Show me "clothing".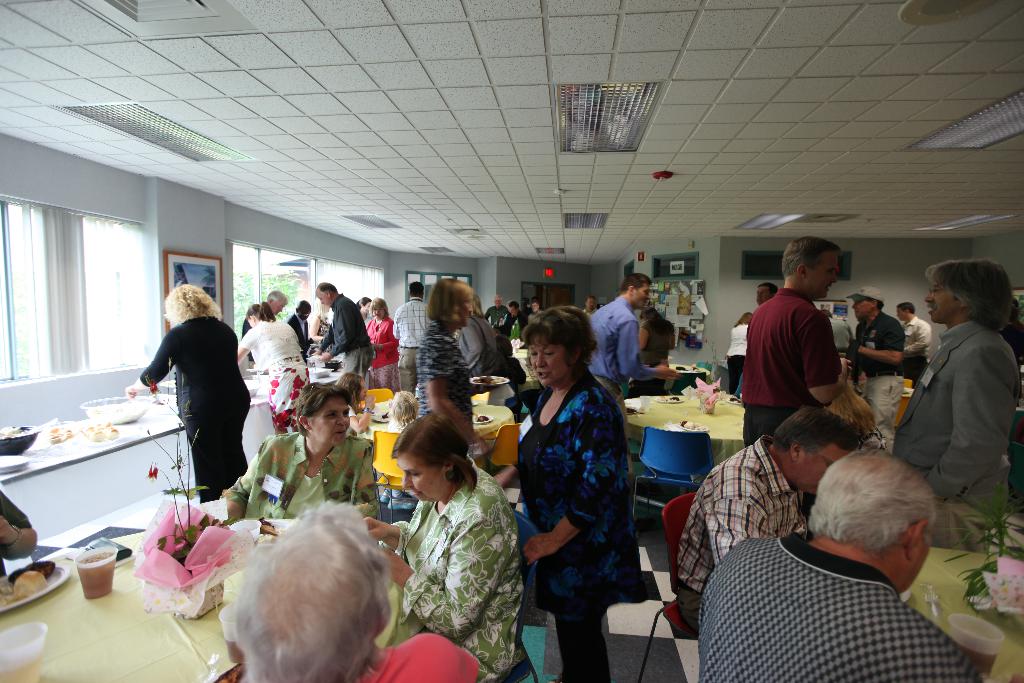
"clothing" is here: (x1=741, y1=288, x2=844, y2=445).
